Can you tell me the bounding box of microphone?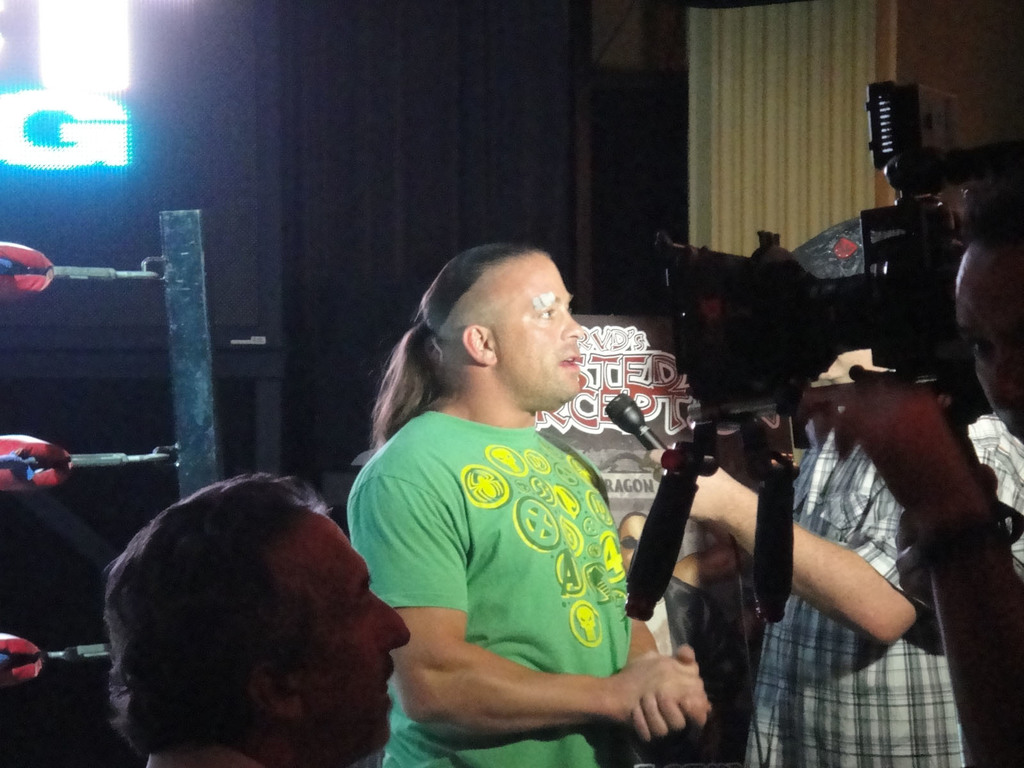
l=604, t=390, r=672, b=454.
